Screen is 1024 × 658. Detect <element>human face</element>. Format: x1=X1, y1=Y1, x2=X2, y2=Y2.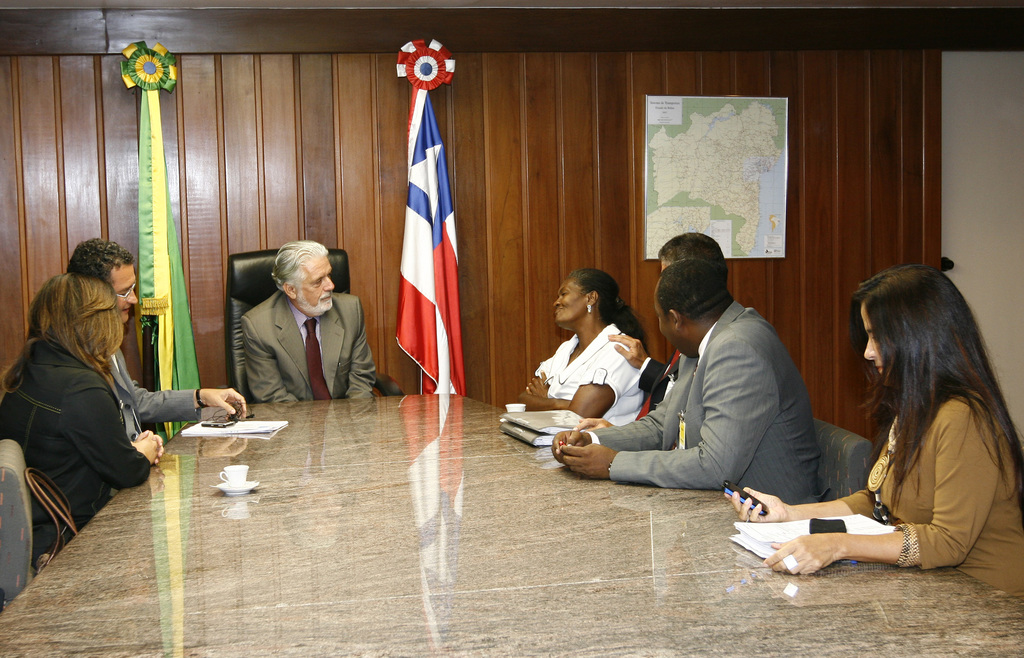
x1=299, y1=257, x2=334, y2=316.
